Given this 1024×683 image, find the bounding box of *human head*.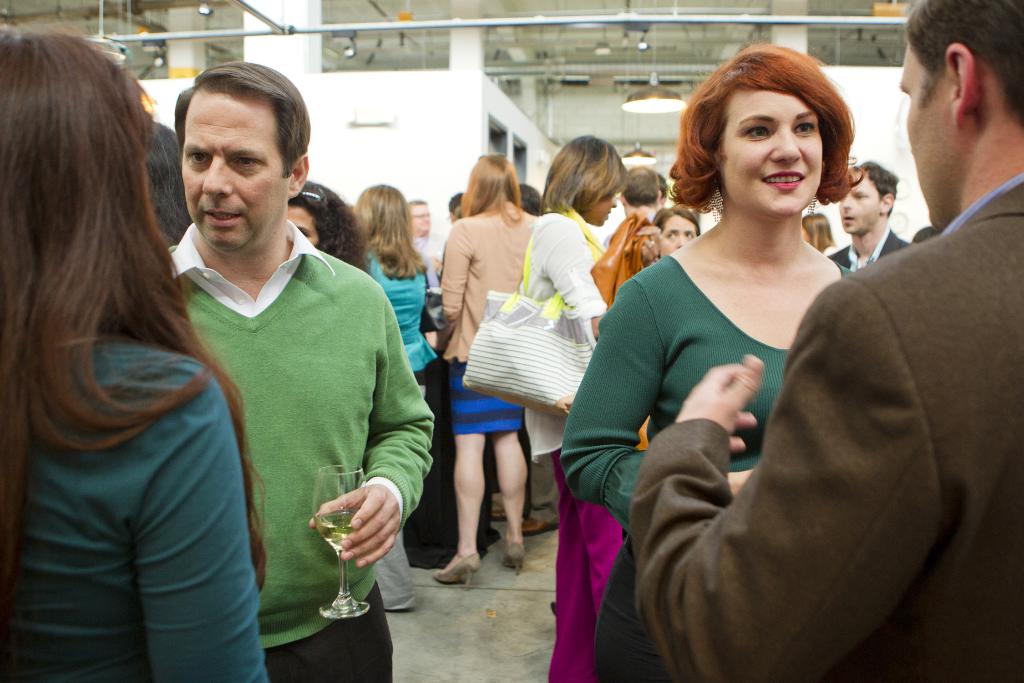
select_region(913, 224, 931, 245).
